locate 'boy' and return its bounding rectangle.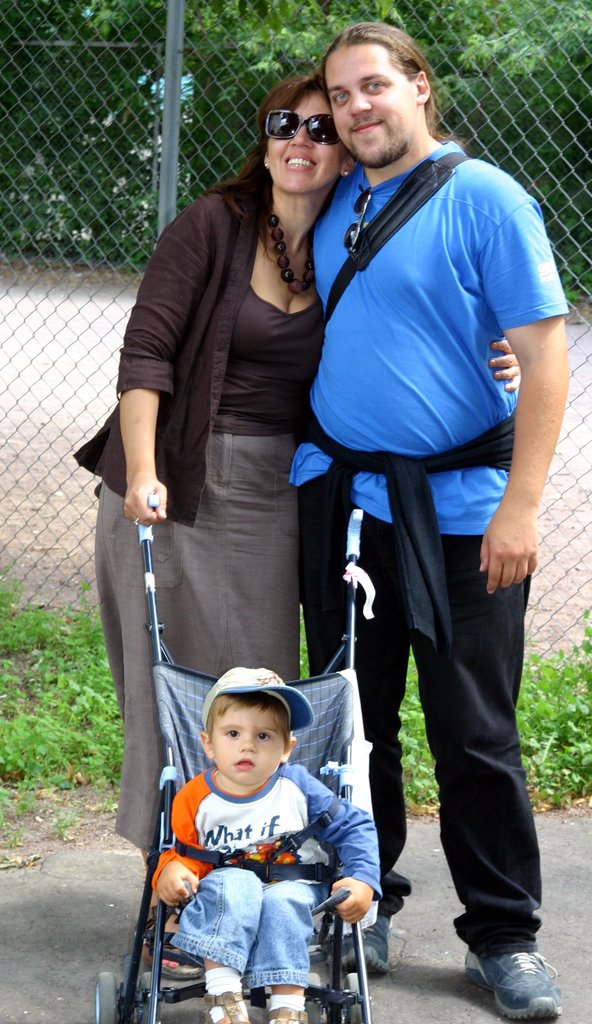
<box>149,608,375,1017</box>.
